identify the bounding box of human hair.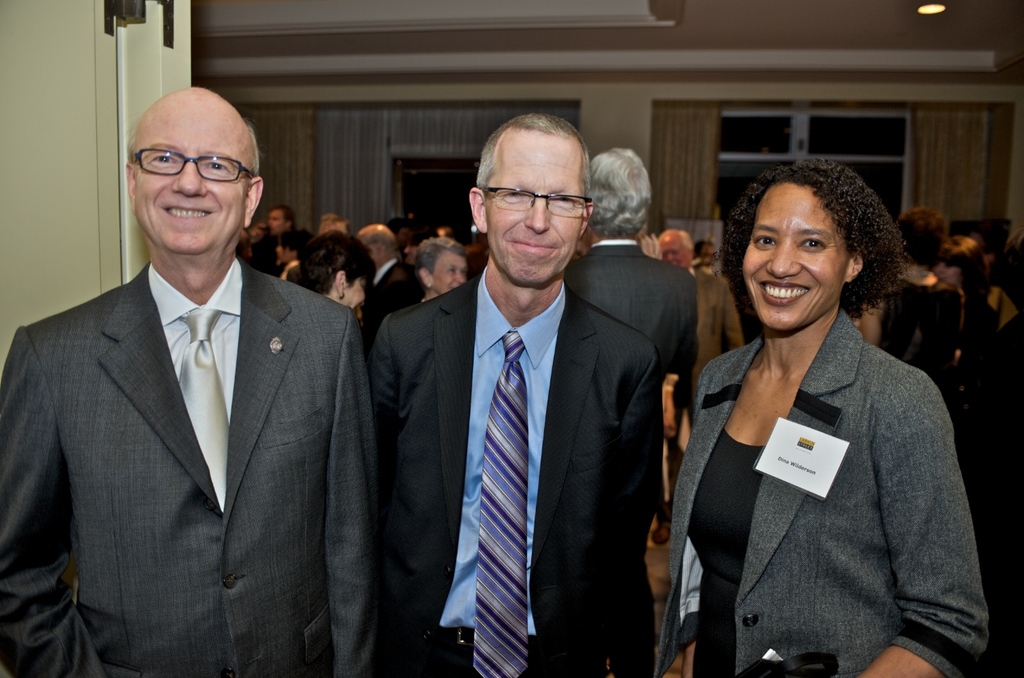
BBox(418, 232, 468, 276).
